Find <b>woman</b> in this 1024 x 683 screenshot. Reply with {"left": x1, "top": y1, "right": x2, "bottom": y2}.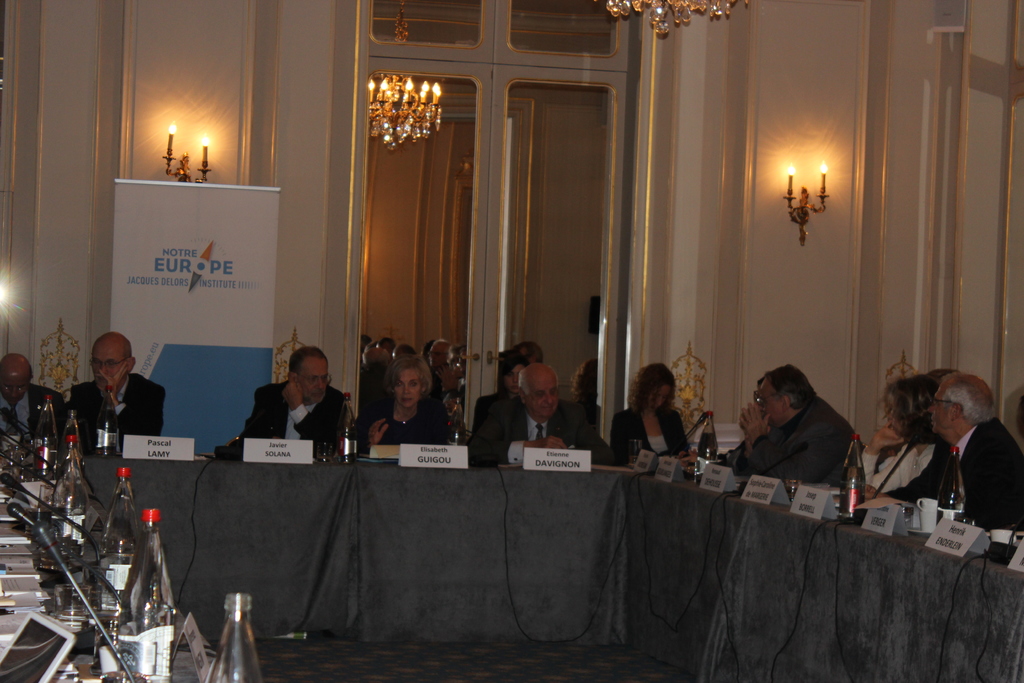
{"left": 859, "top": 379, "right": 955, "bottom": 498}.
